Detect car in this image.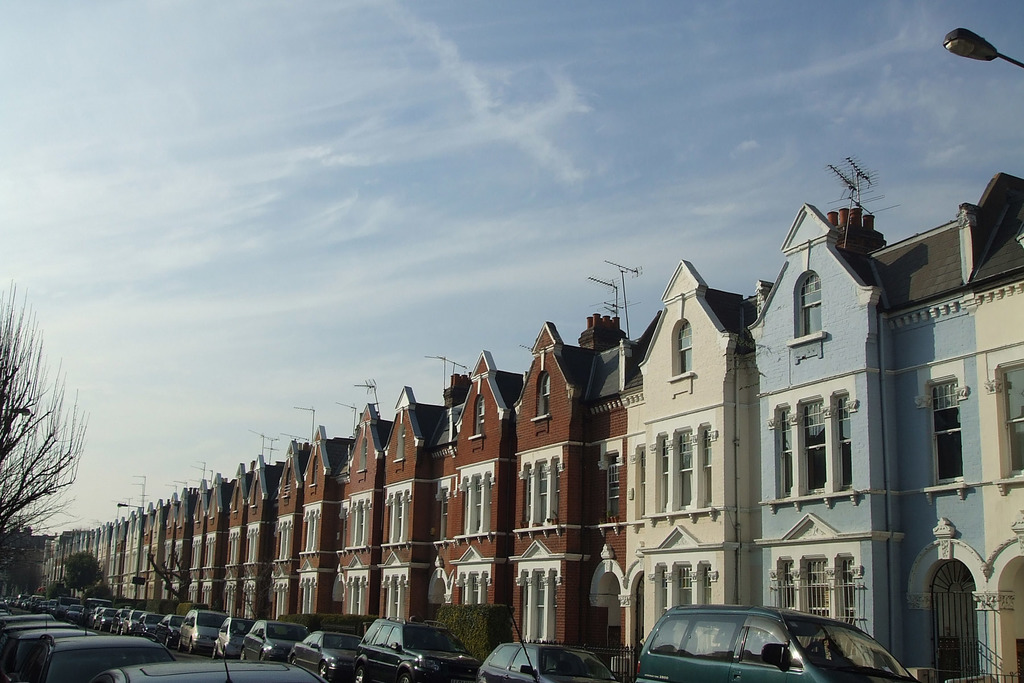
Detection: 176:609:228:652.
